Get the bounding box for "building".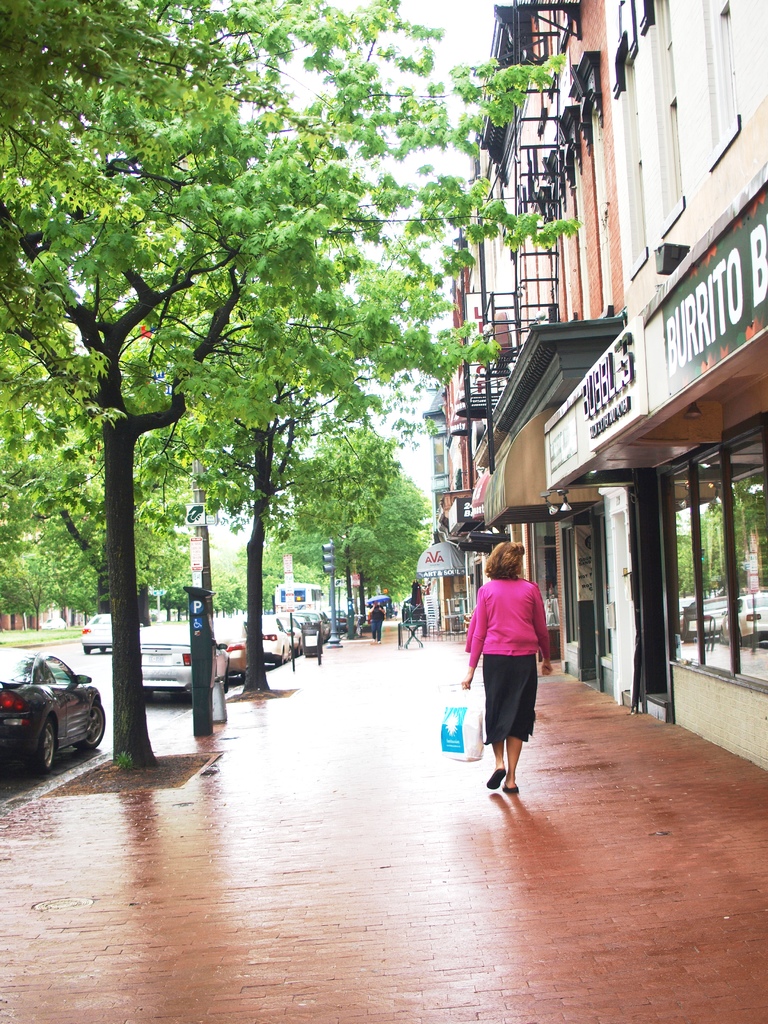
bbox=[421, 0, 621, 684].
